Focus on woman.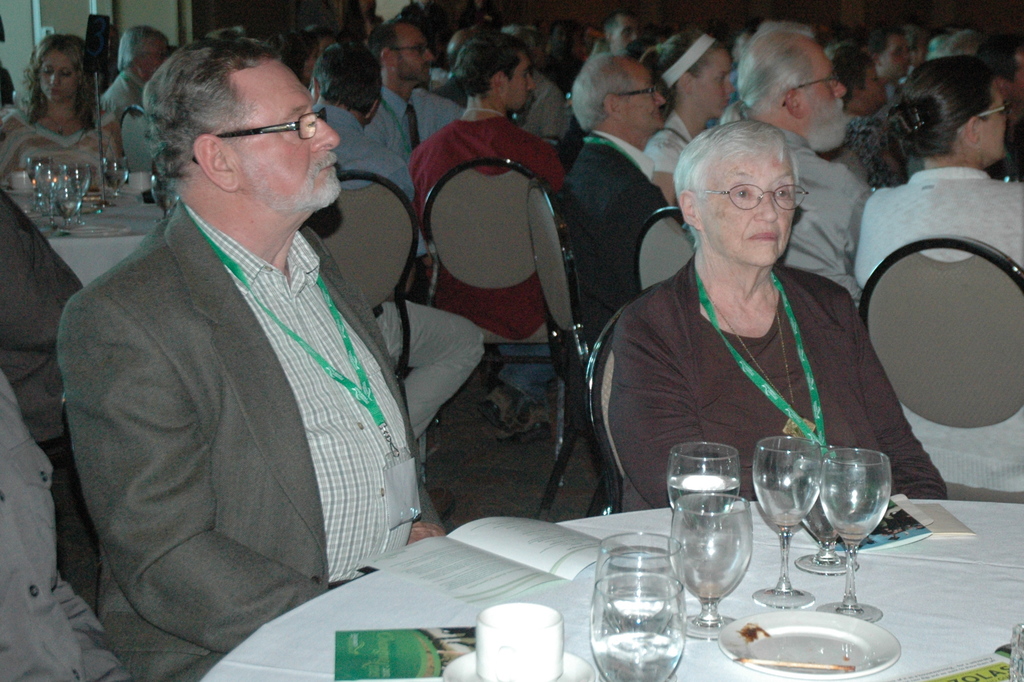
Focused at 632/29/743/215.
